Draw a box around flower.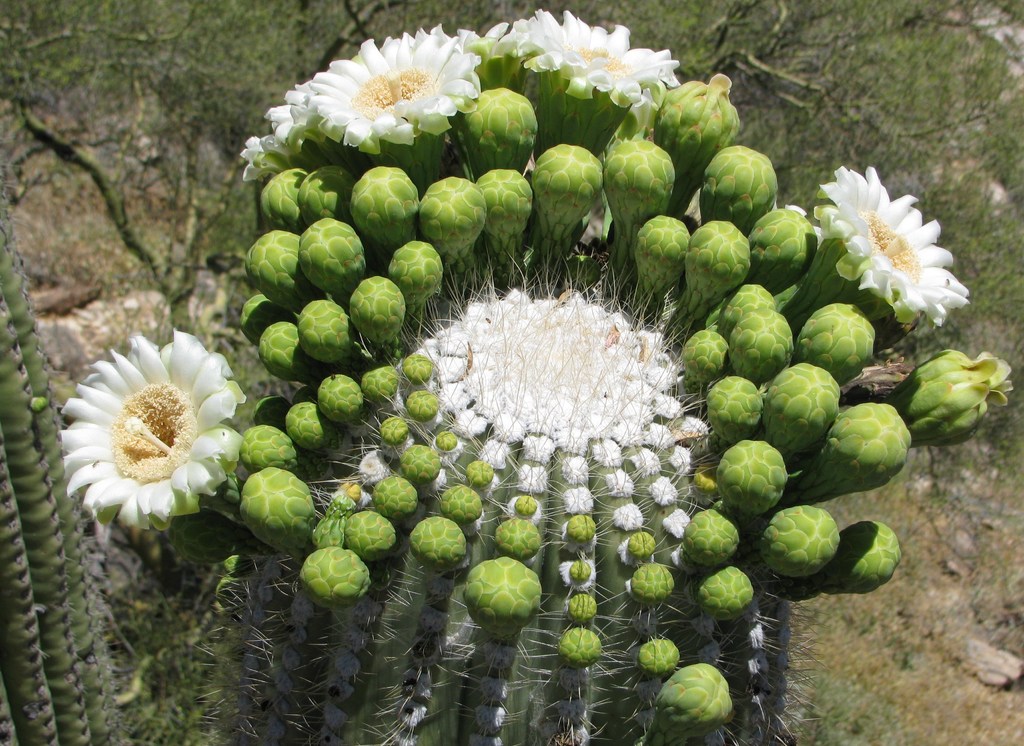
(left=244, top=77, right=306, bottom=179).
